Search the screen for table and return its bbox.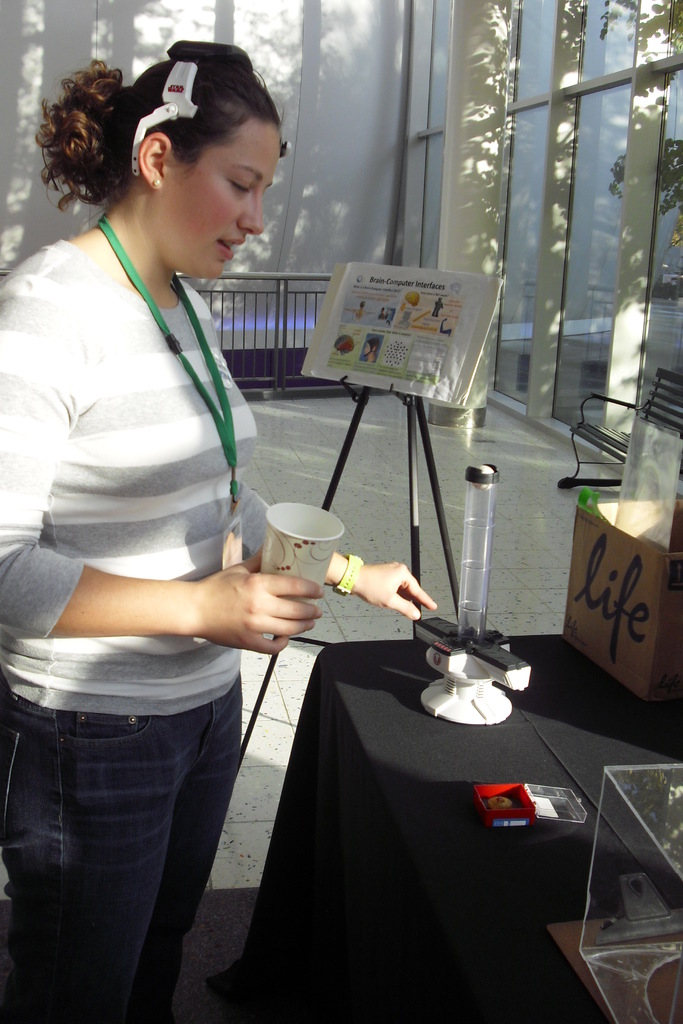
Found: (257,628,682,1023).
